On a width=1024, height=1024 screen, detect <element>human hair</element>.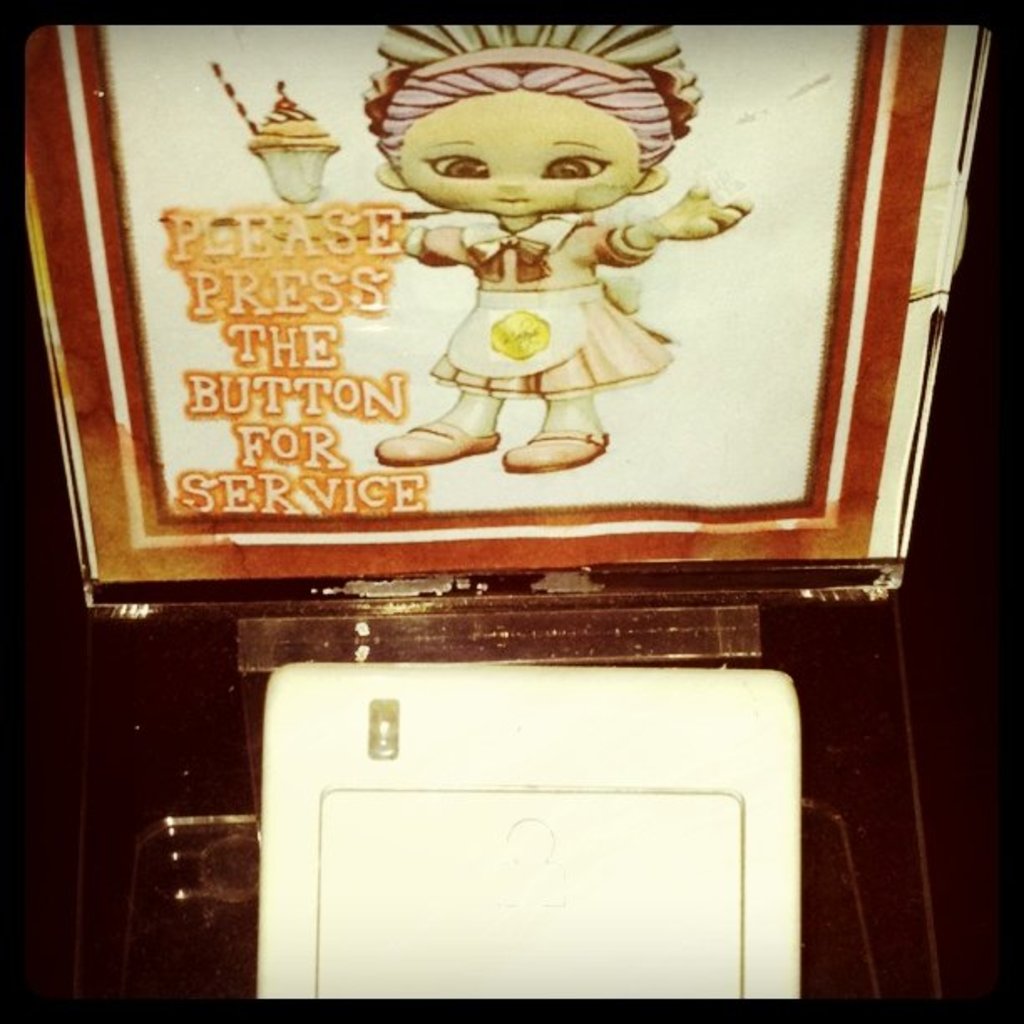
368:37:681:214.
